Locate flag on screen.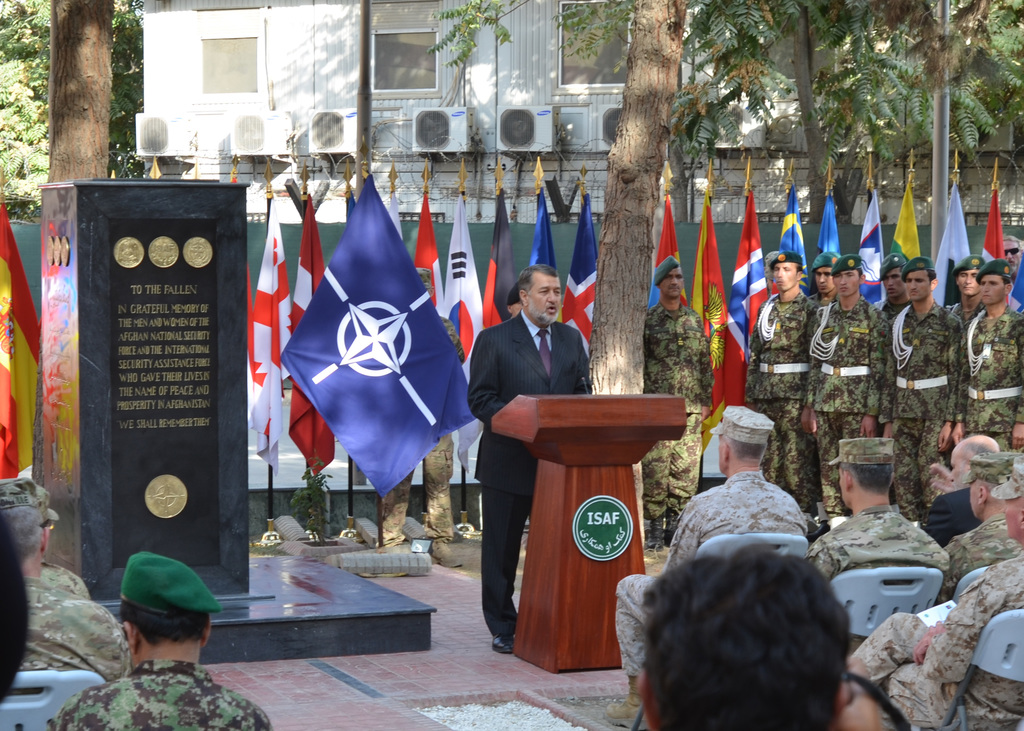
On screen at select_region(973, 179, 1005, 266).
